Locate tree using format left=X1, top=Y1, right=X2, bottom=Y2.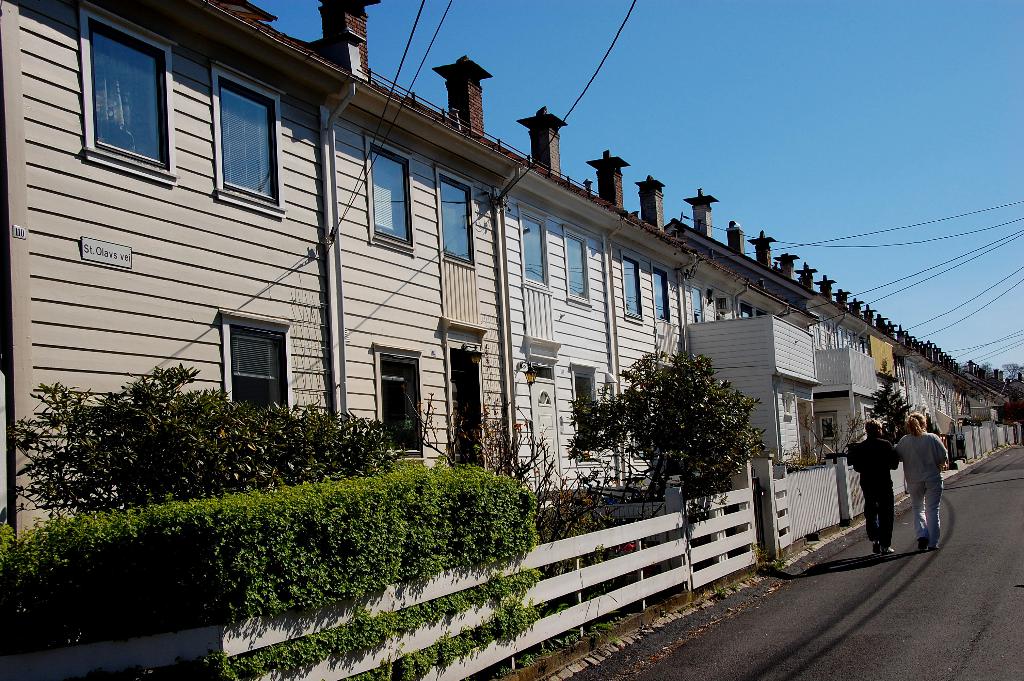
left=866, top=366, right=916, bottom=450.
